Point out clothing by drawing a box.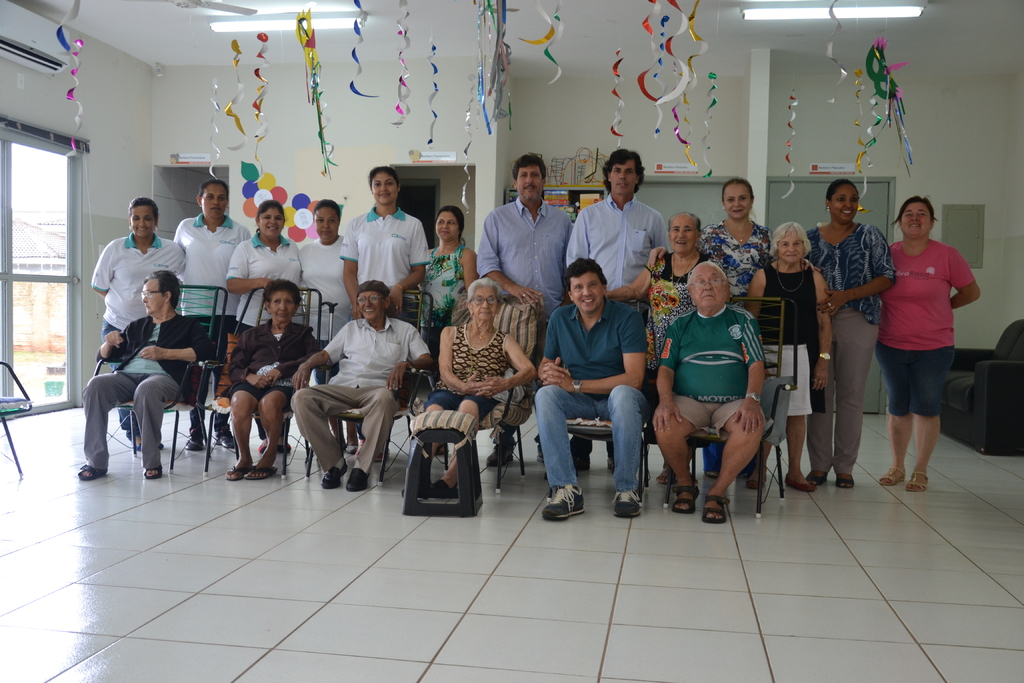
[227, 236, 299, 329].
